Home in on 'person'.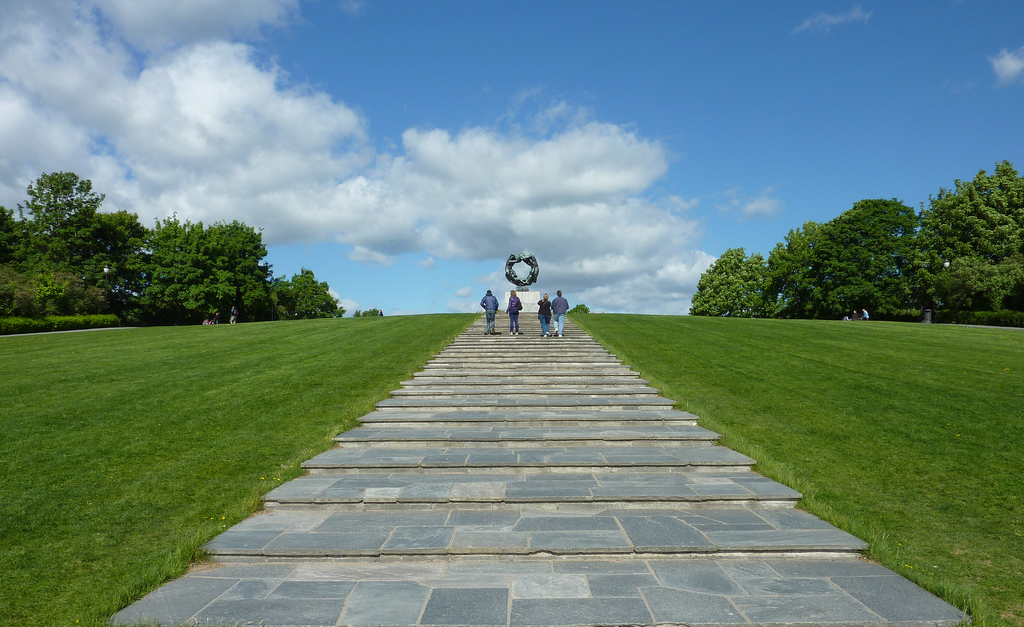
Homed in at l=502, t=284, r=525, b=333.
